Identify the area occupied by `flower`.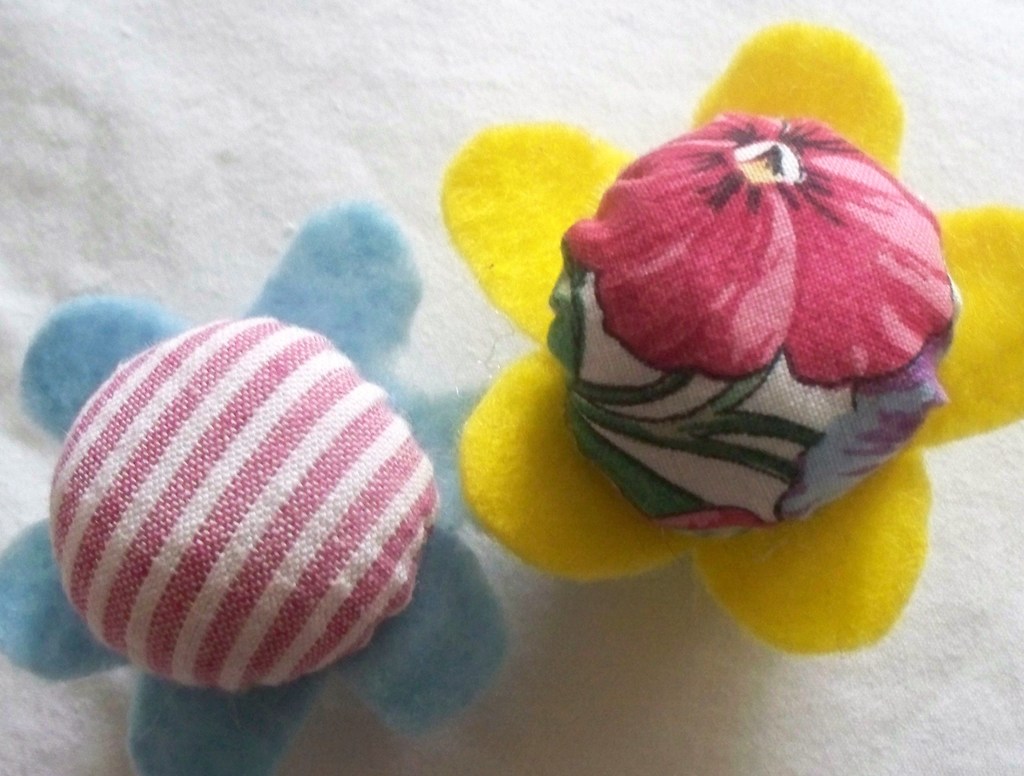
Area: x1=557, y1=109, x2=955, y2=382.
